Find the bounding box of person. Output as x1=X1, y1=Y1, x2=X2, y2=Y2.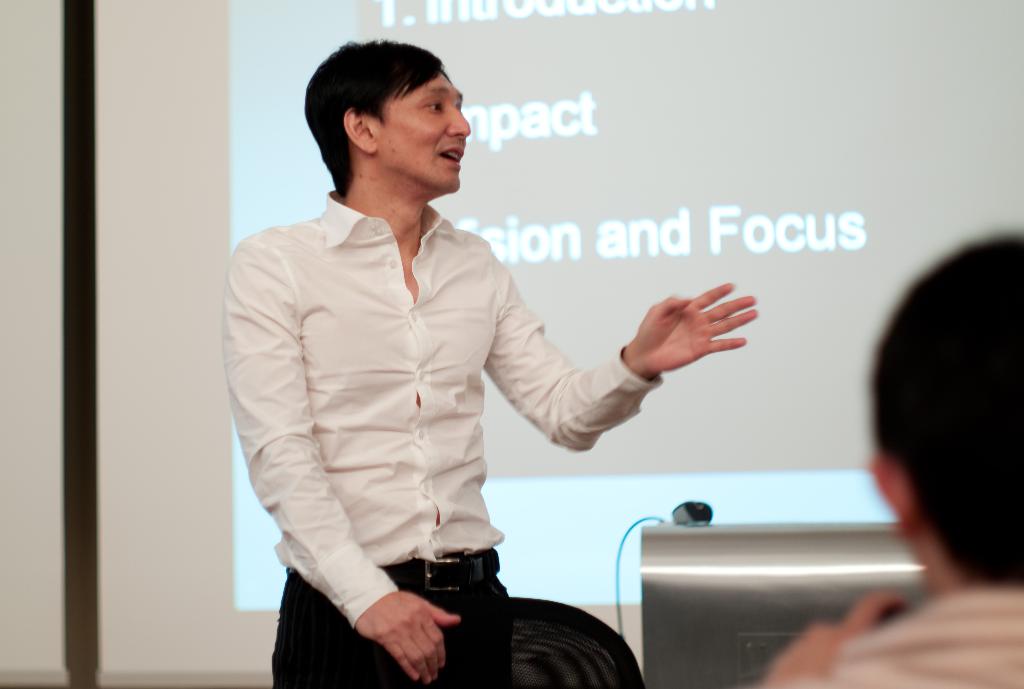
x1=217, y1=35, x2=693, y2=679.
